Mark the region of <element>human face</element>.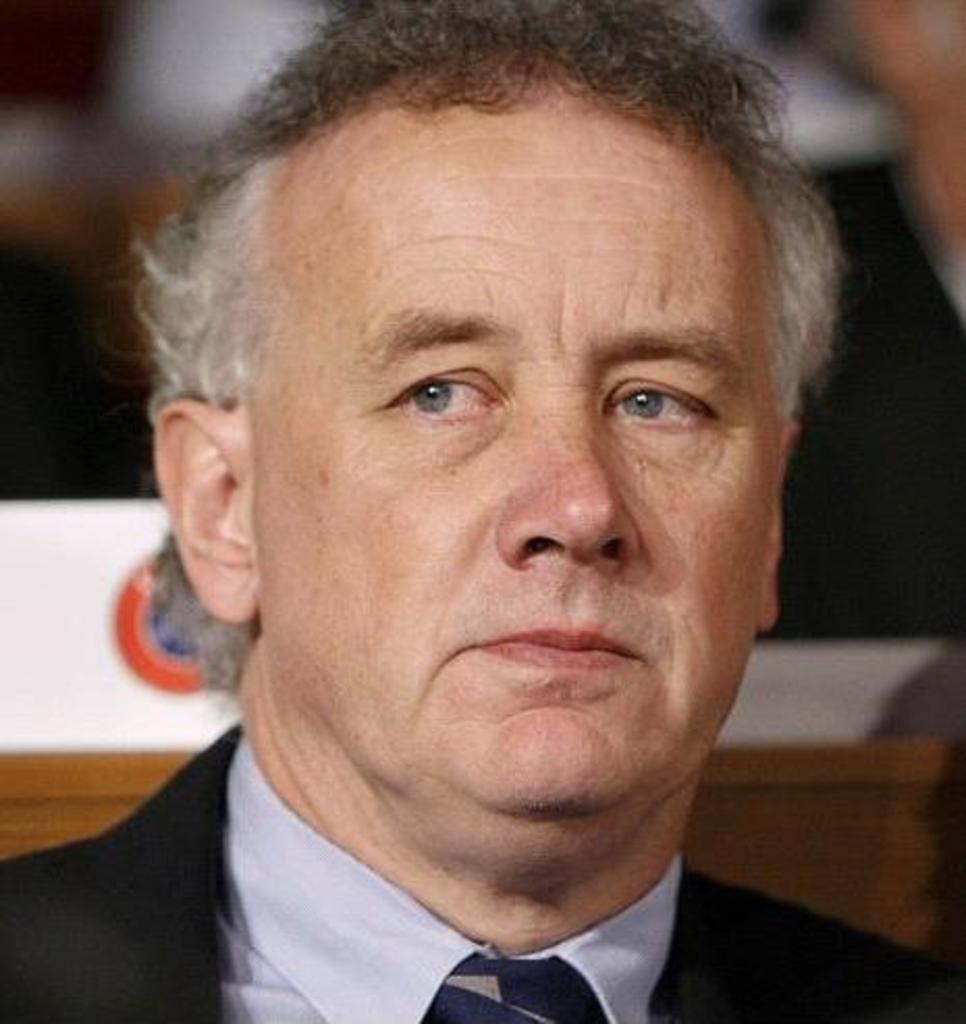
Region: [x1=243, y1=110, x2=781, y2=814].
